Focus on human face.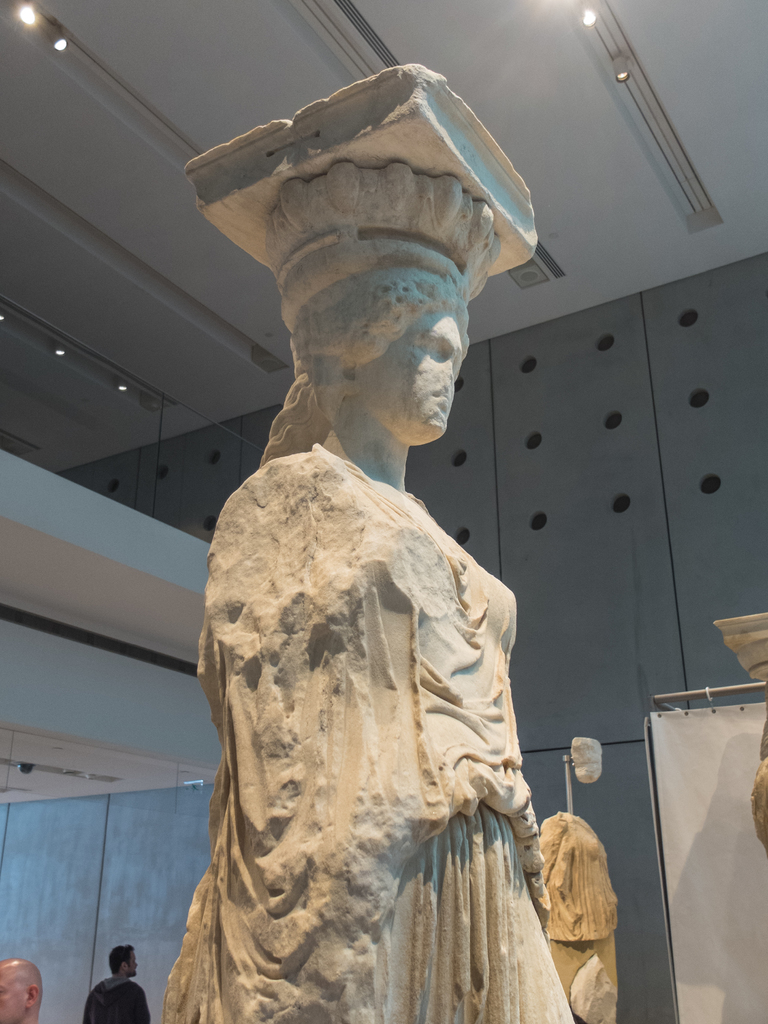
Focused at pyautogui.locateOnScreen(359, 309, 464, 440).
